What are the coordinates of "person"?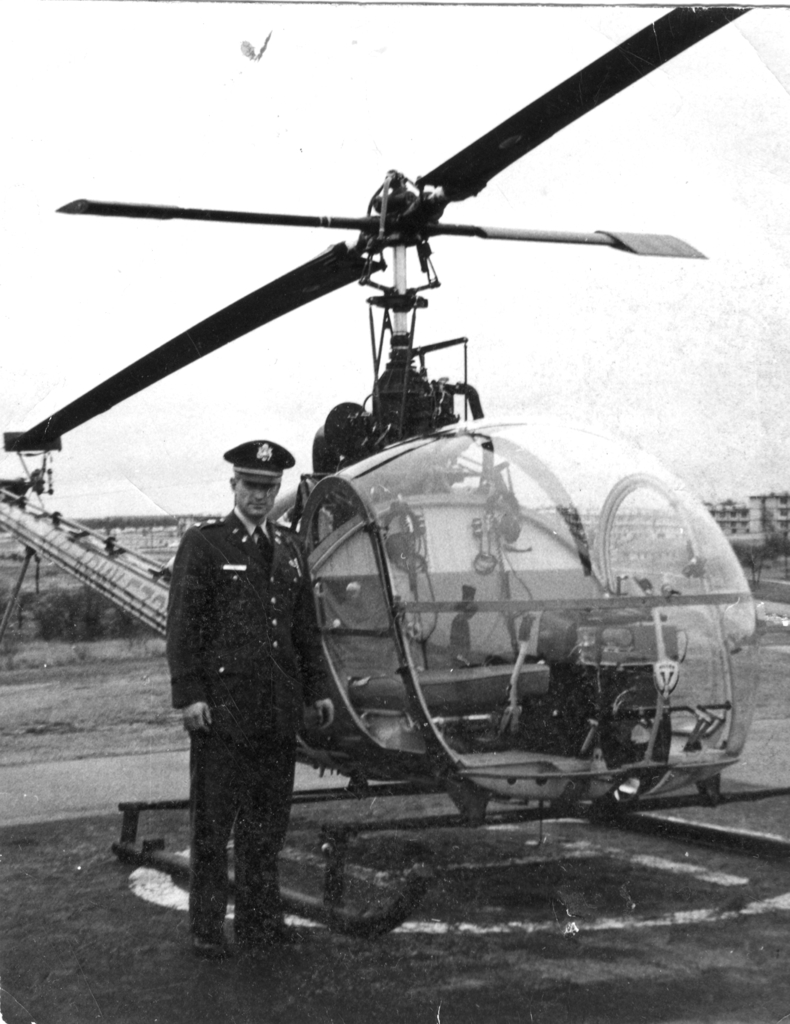
(left=172, top=404, right=338, bottom=952).
